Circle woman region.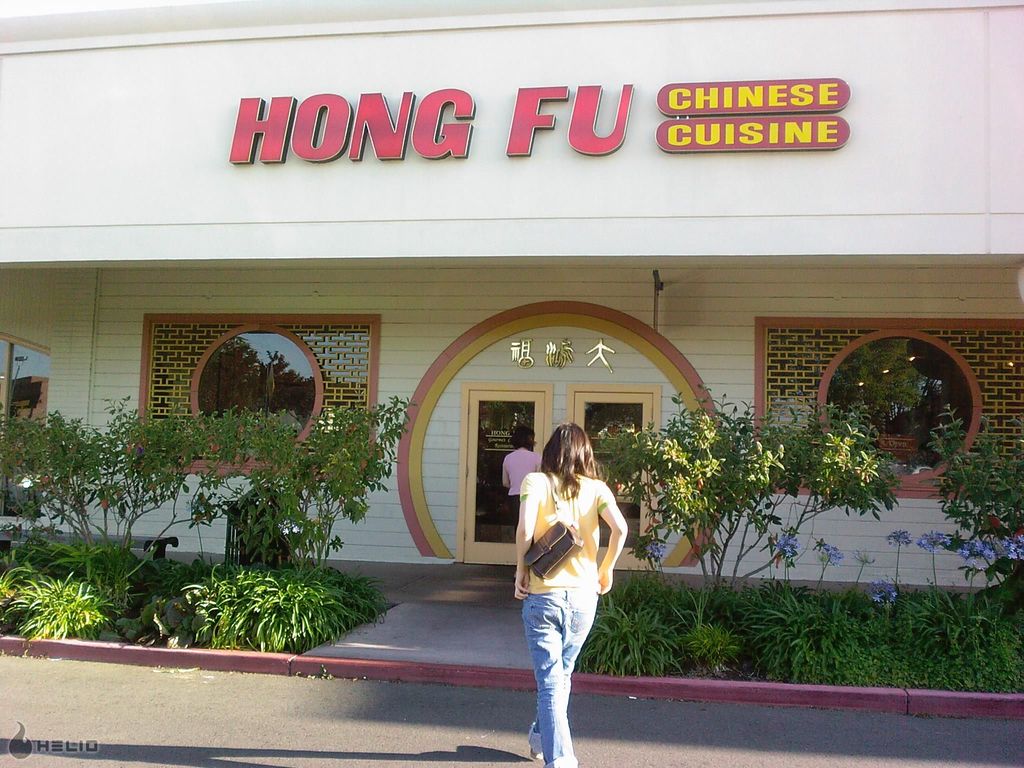
Region: 504,404,625,743.
